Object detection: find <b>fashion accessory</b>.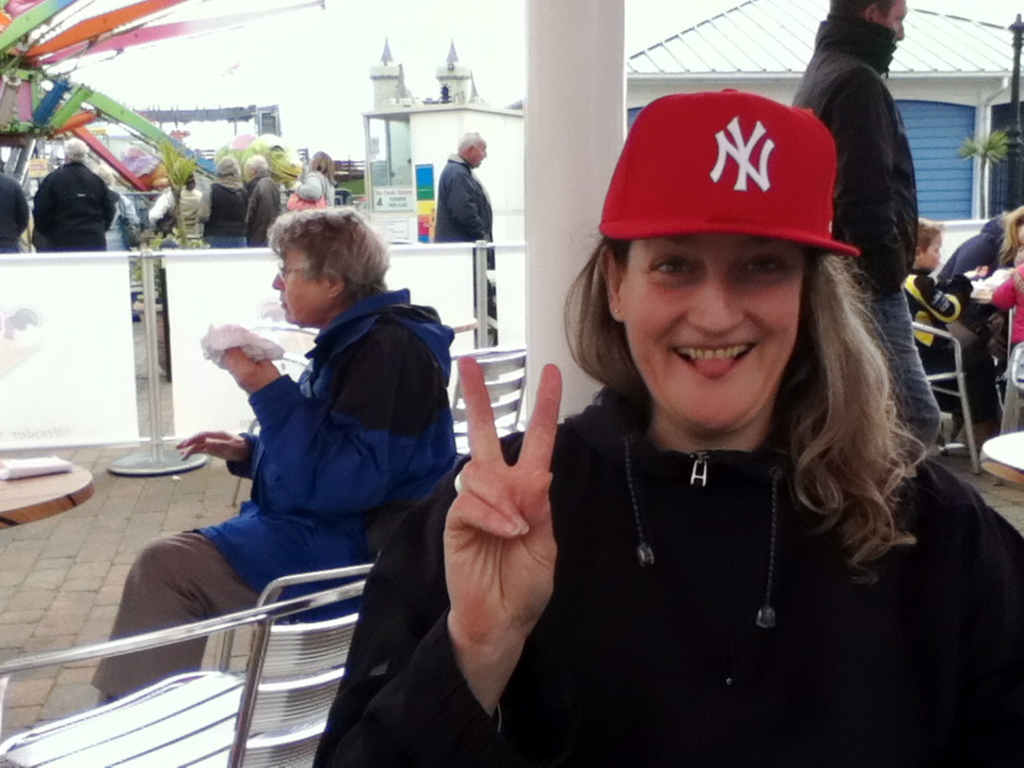
rect(598, 84, 858, 257).
